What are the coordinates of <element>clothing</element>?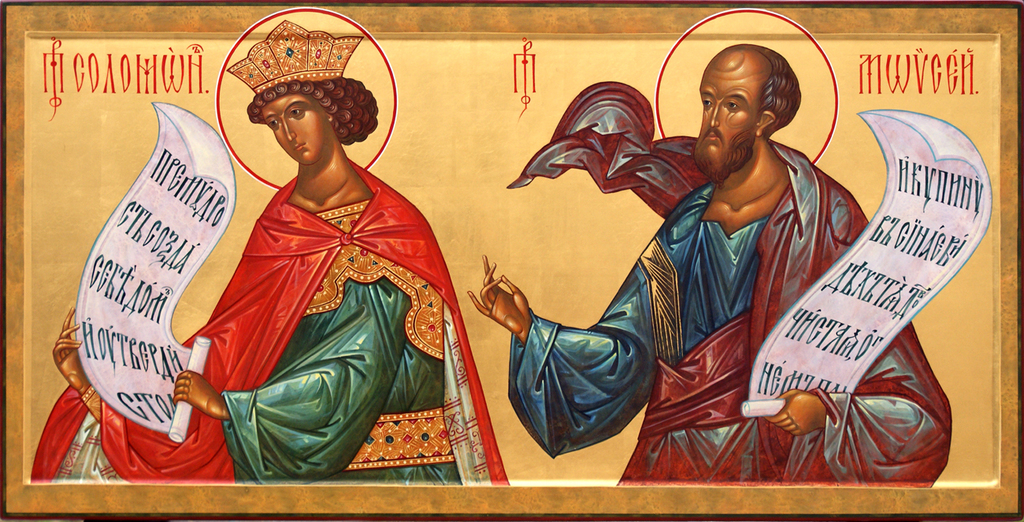
BBox(507, 82, 951, 484).
